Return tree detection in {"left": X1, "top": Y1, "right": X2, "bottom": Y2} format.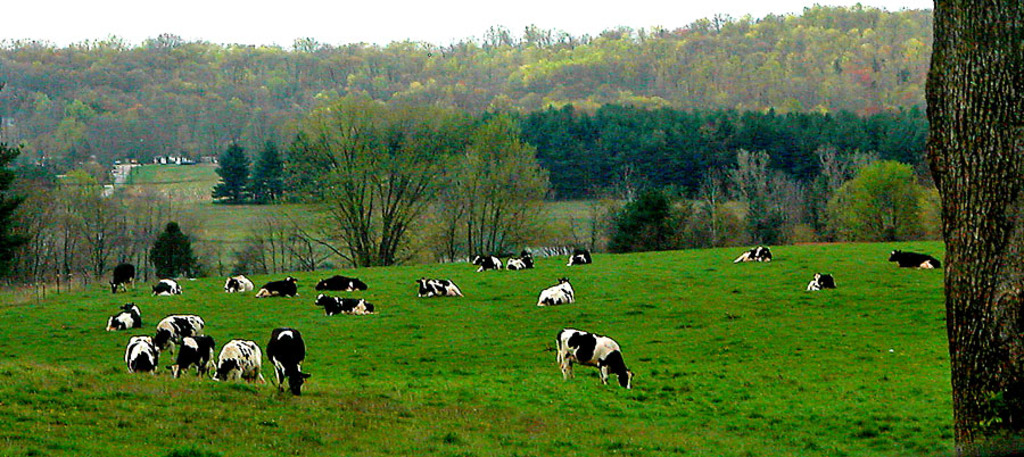
{"left": 637, "top": 102, "right": 703, "bottom": 190}.
